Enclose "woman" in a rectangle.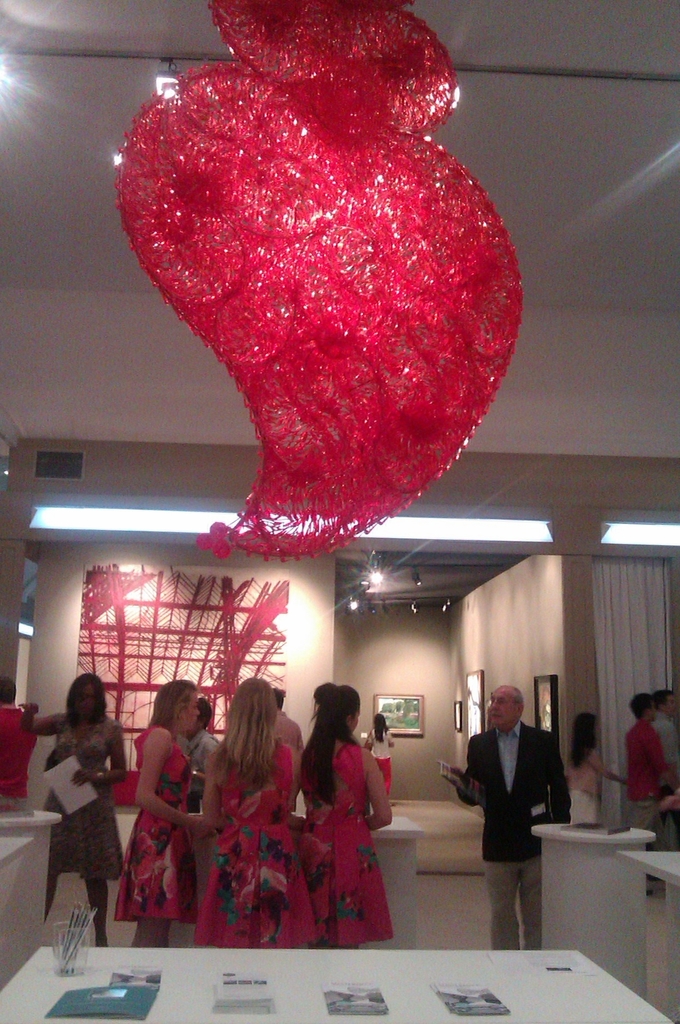
(366,710,395,796).
